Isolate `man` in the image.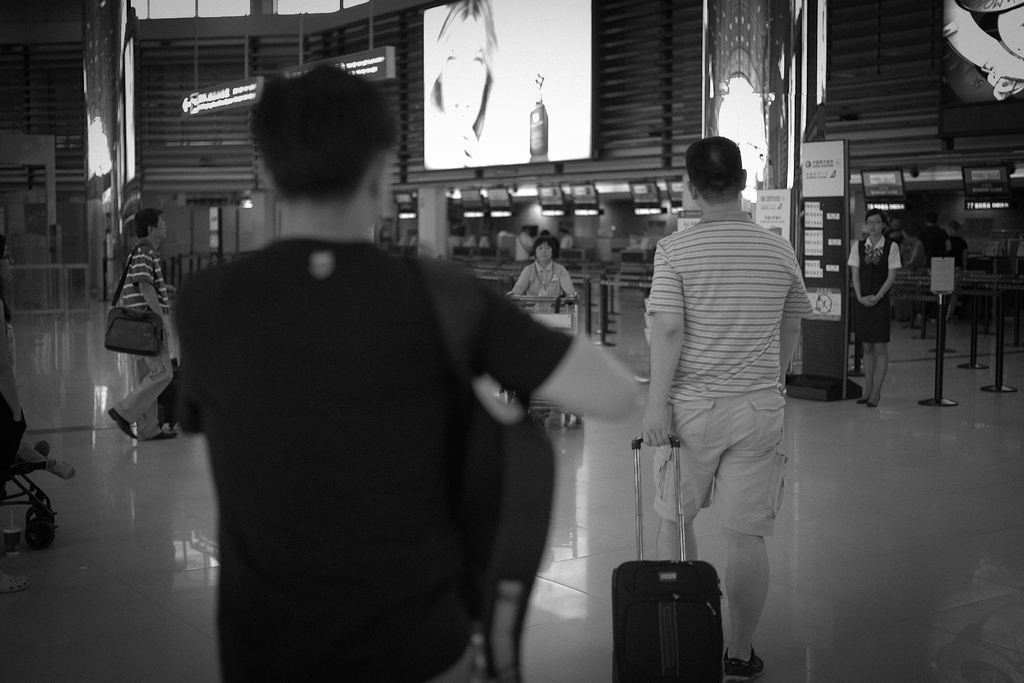
Isolated region: {"left": 104, "top": 208, "right": 170, "bottom": 438}.
